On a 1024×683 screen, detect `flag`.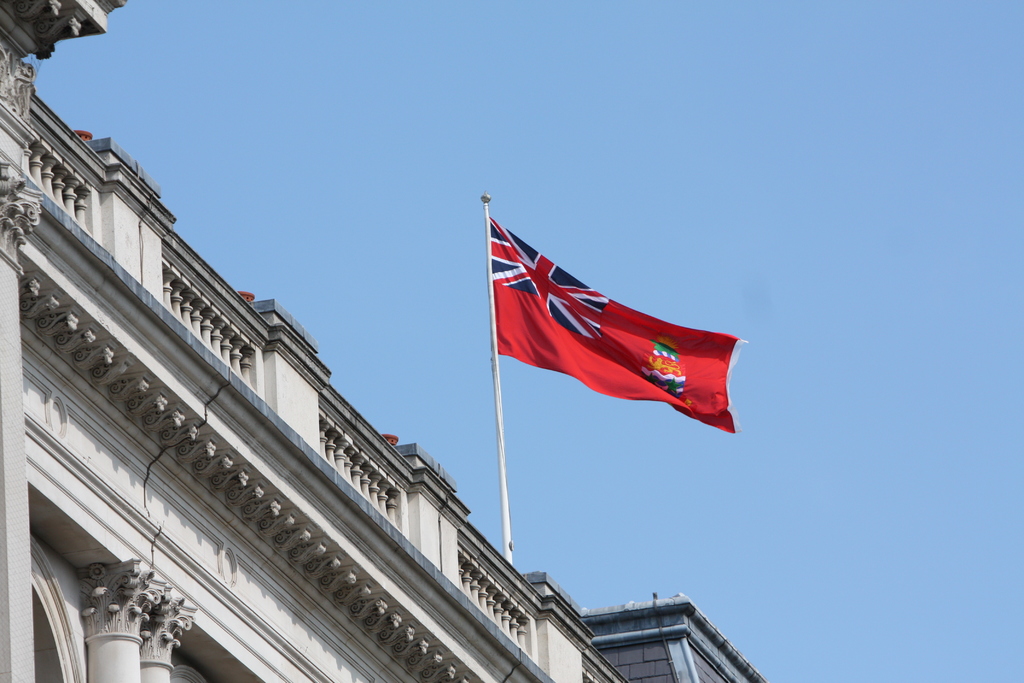
{"x1": 488, "y1": 215, "x2": 741, "y2": 433}.
